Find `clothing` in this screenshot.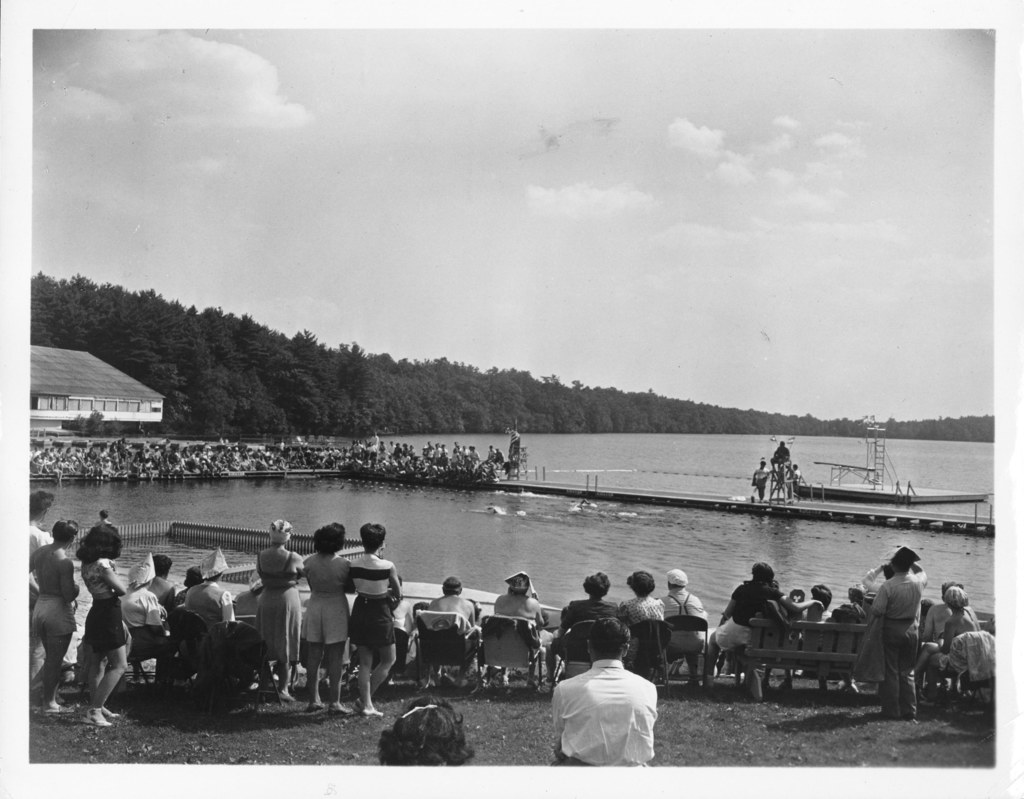
The bounding box for `clothing` is (17, 501, 54, 579).
